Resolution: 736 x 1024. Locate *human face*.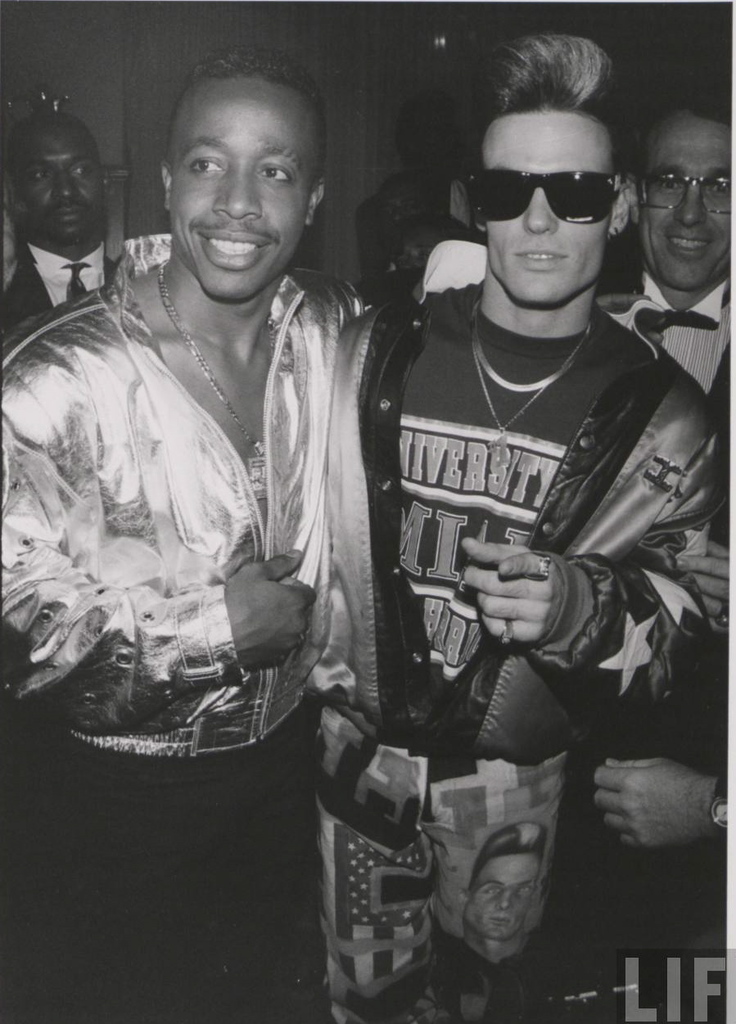
(x1=647, y1=111, x2=735, y2=297).
